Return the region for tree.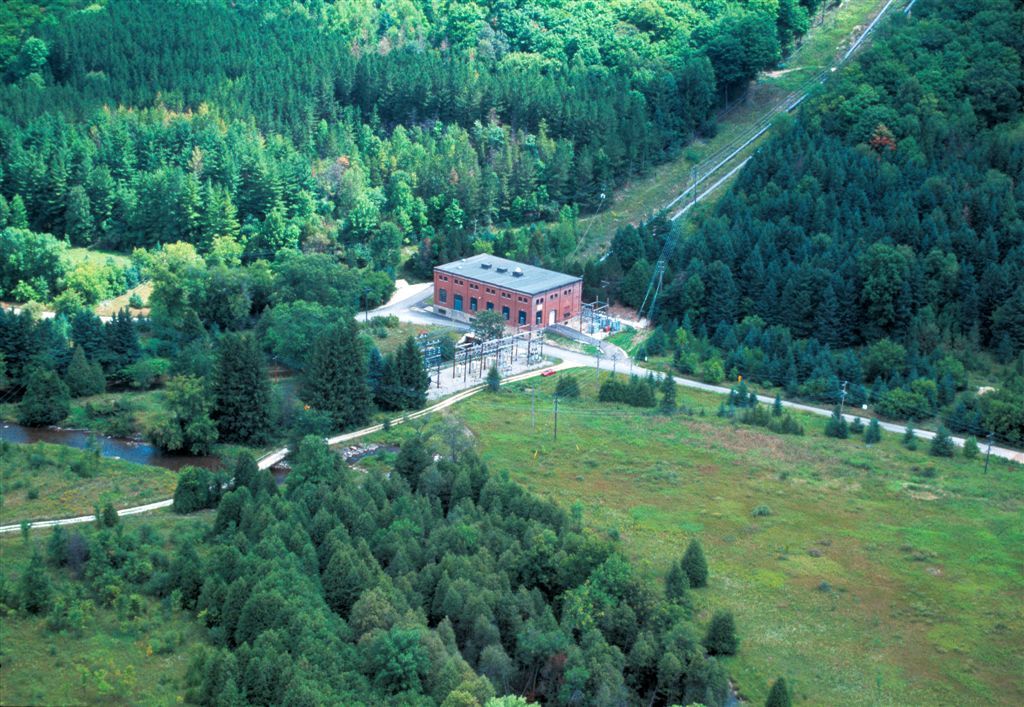
locate(418, 145, 447, 201).
